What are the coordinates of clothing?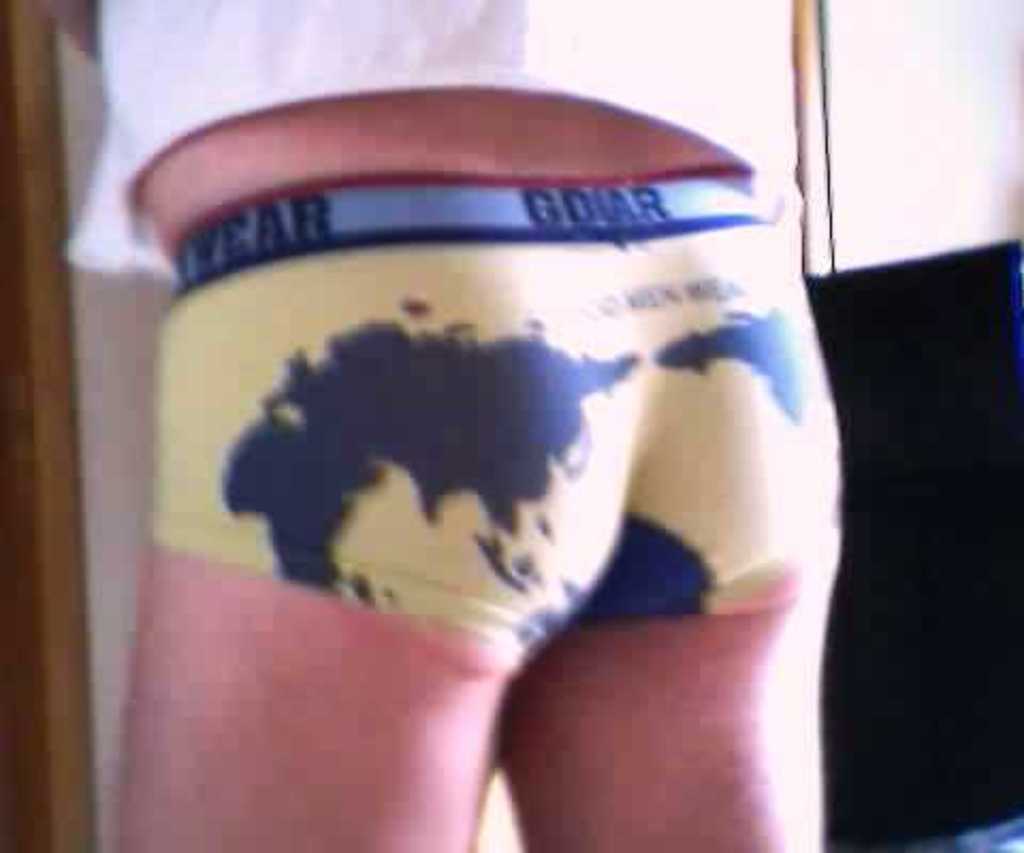
{"left": 162, "top": 207, "right": 858, "bottom": 670}.
